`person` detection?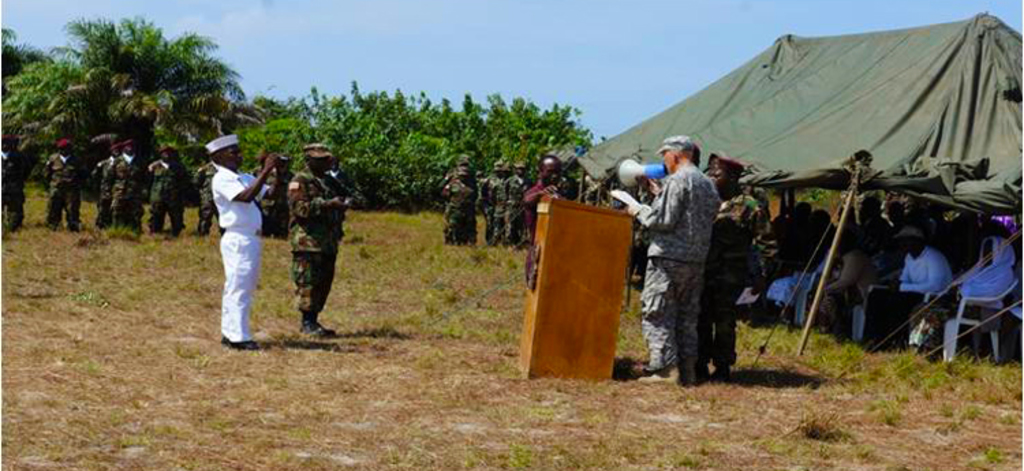
{"left": 83, "top": 134, "right": 120, "bottom": 225}
